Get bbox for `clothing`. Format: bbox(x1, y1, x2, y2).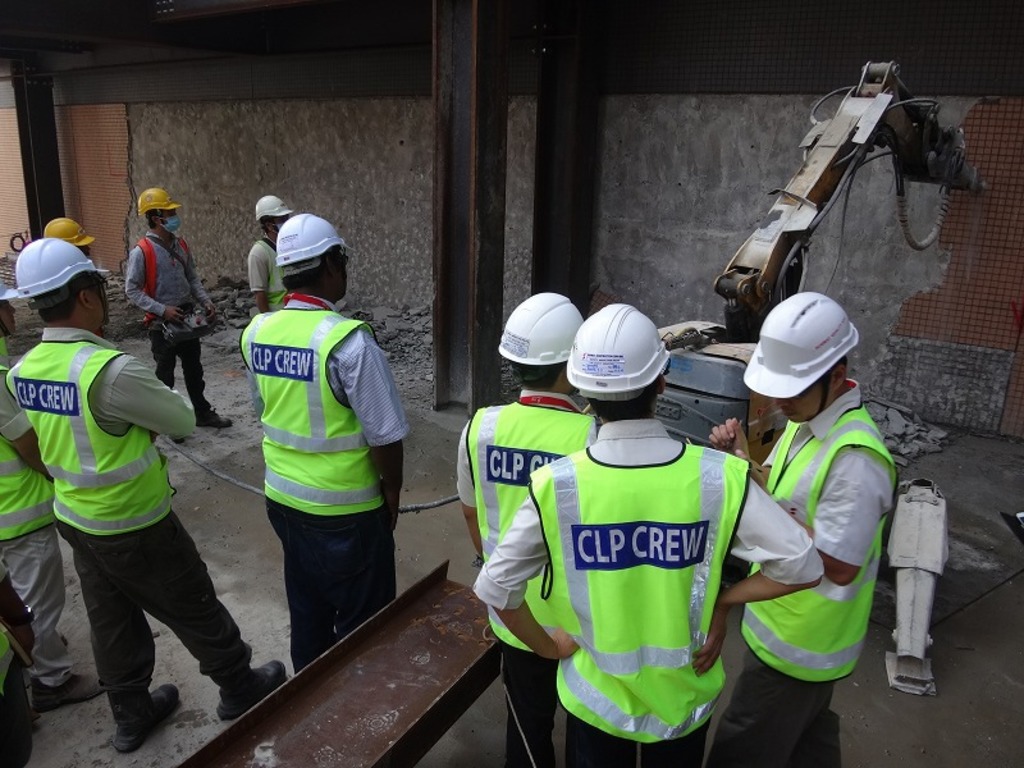
bbox(243, 236, 279, 315).
